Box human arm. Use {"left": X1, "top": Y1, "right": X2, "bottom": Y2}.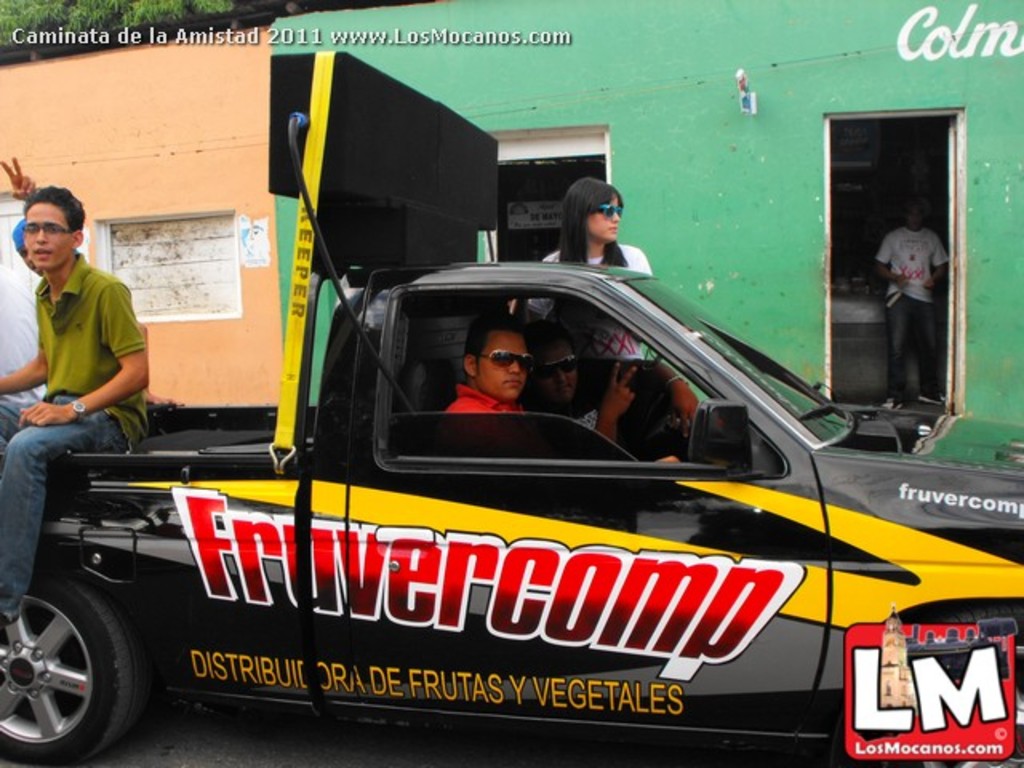
{"left": 637, "top": 243, "right": 653, "bottom": 274}.
